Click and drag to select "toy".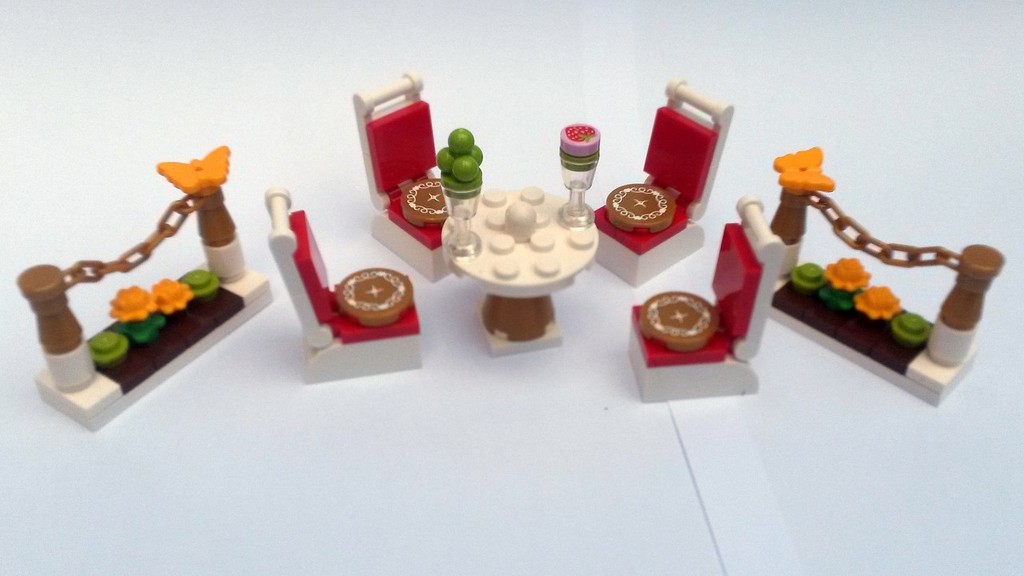
Selection: bbox=[350, 73, 466, 288].
